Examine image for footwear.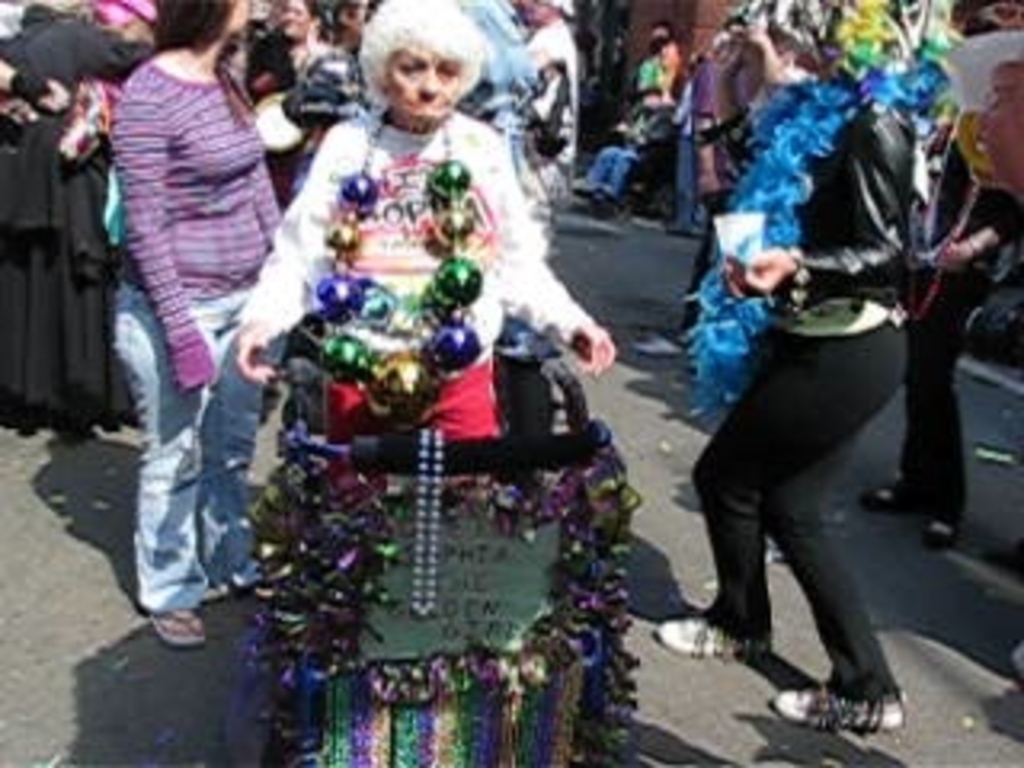
Examination result: rect(646, 605, 771, 659).
